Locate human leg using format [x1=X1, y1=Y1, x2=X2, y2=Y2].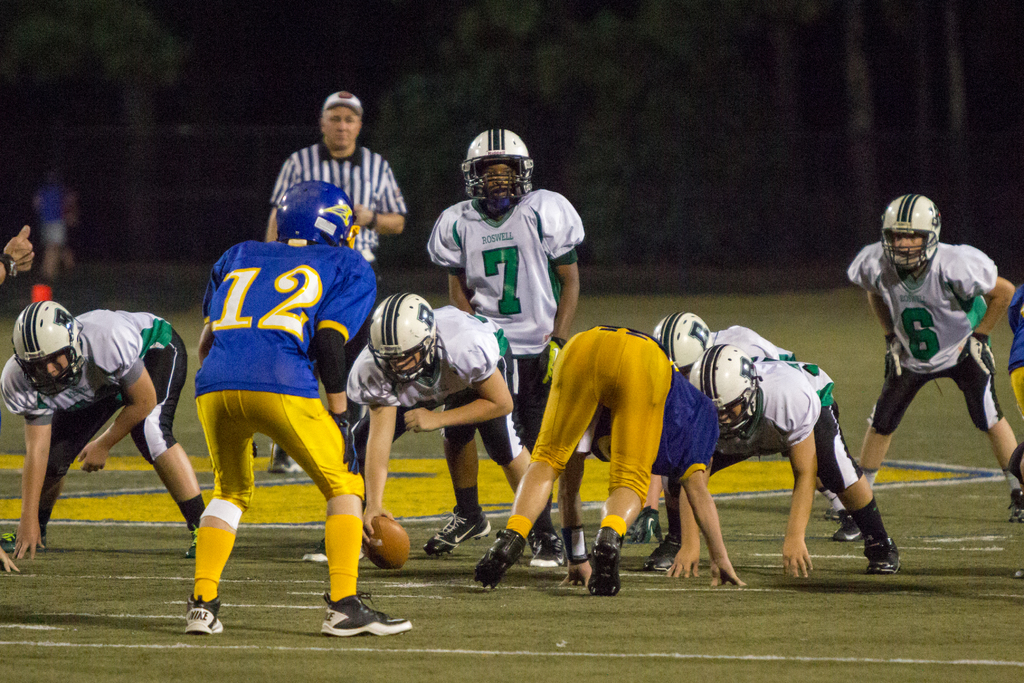
[x1=803, y1=399, x2=899, y2=571].
